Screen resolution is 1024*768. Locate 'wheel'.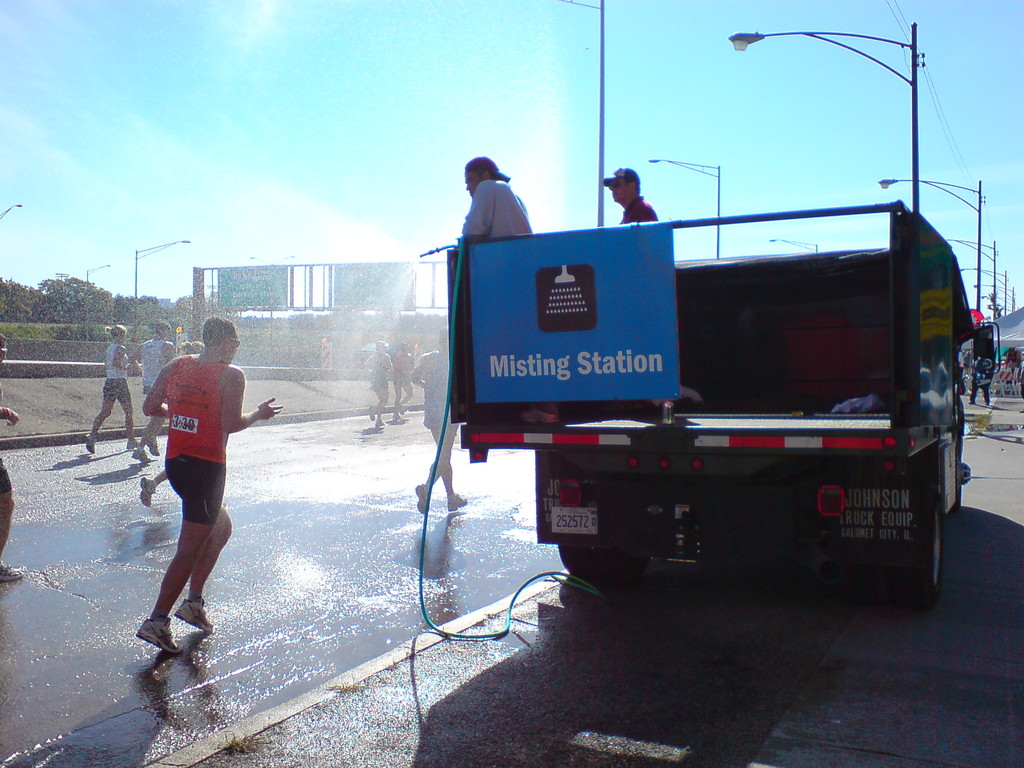
left=954, top=438, right=970, bottom=507.
